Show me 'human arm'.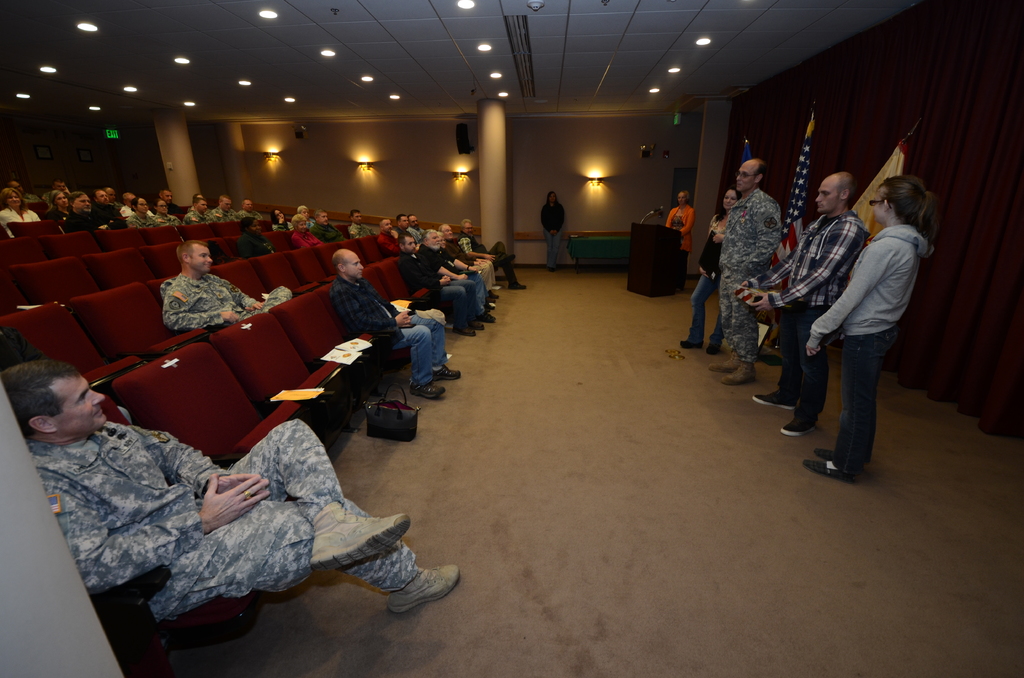
'human arm' is here: Rect(125, 216, 142, 230).
